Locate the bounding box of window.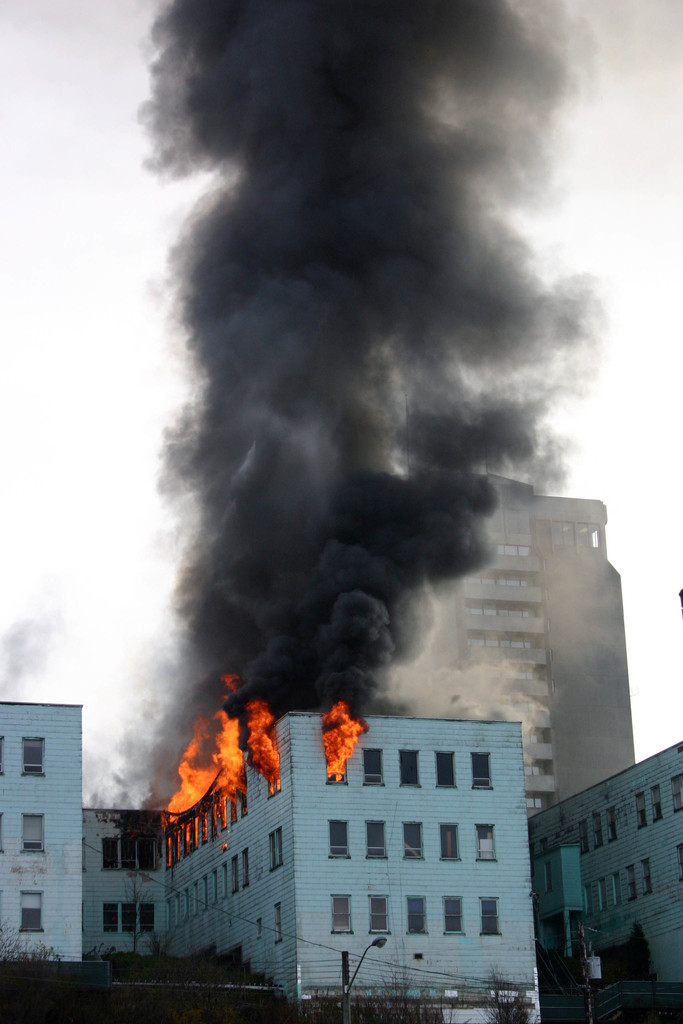
Bounding box: [x1=474, y1=749, x2=493, y2=796].
